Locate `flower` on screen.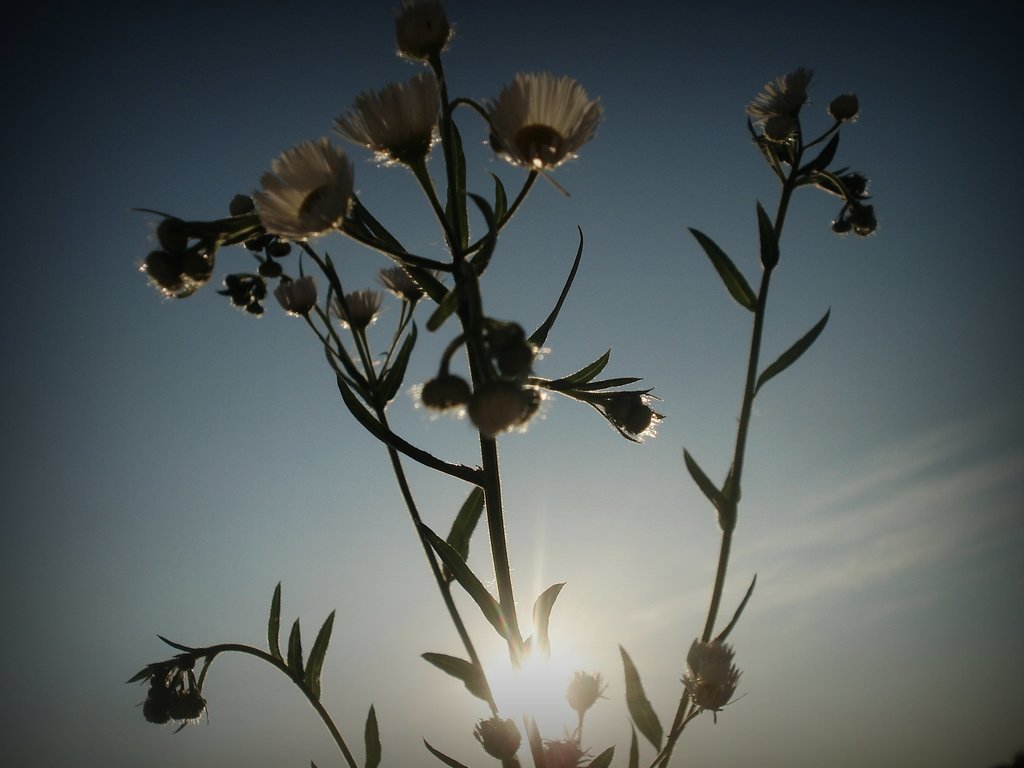
On screen at pyautogui.locateOnScreen(387, 0, 451, 73).
